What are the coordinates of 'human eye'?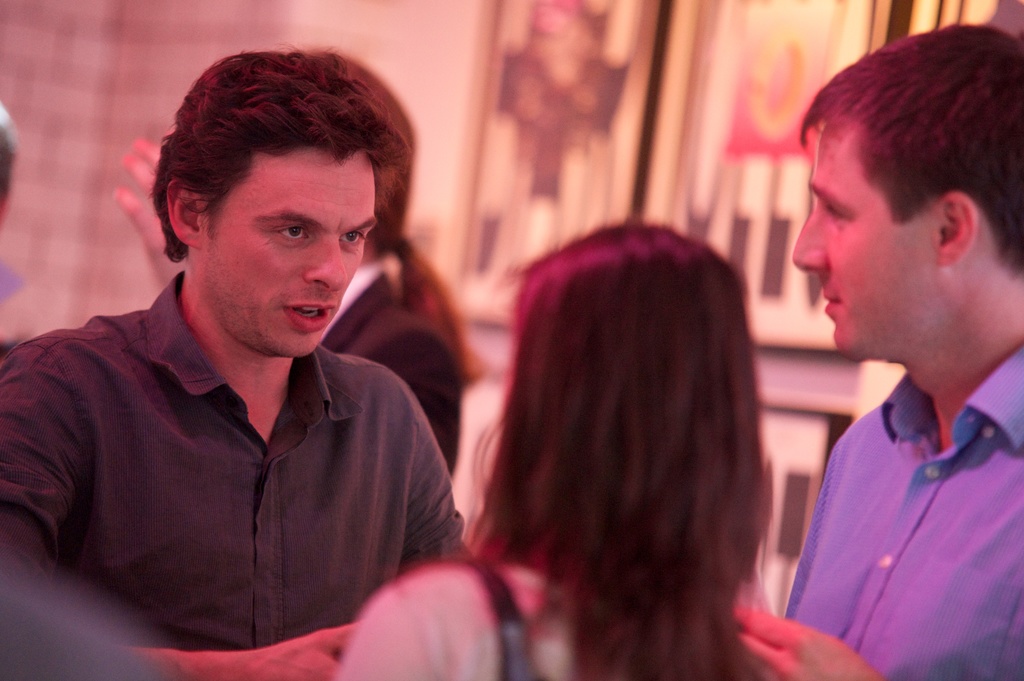
<region>339, 226, 367, 250</region>.
